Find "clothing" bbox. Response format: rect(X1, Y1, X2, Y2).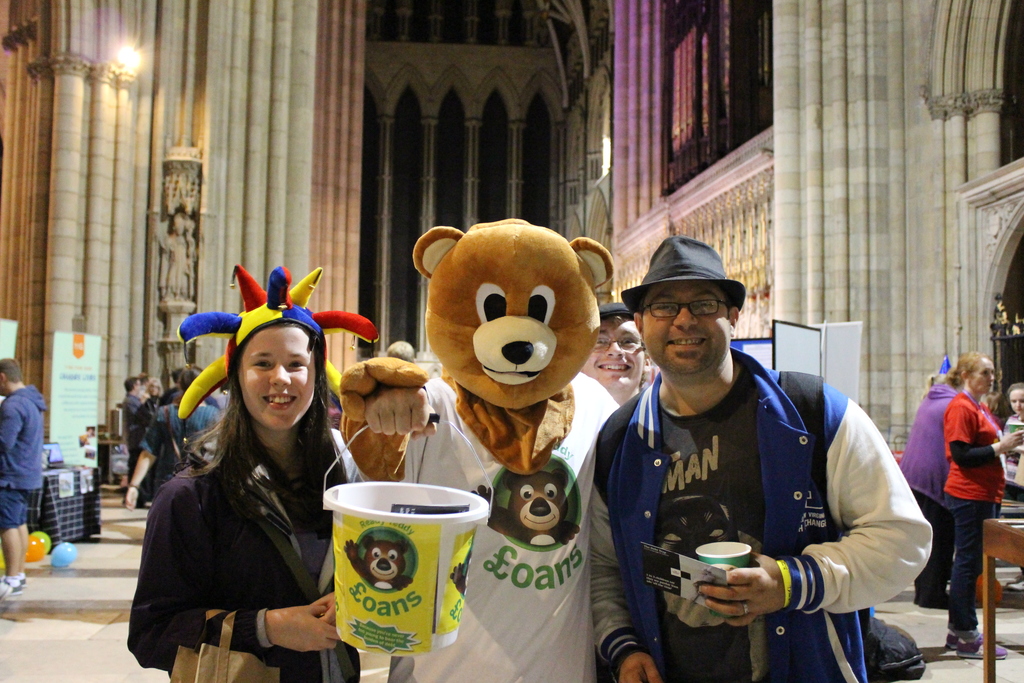
rect(113, 387, 221, 491).
